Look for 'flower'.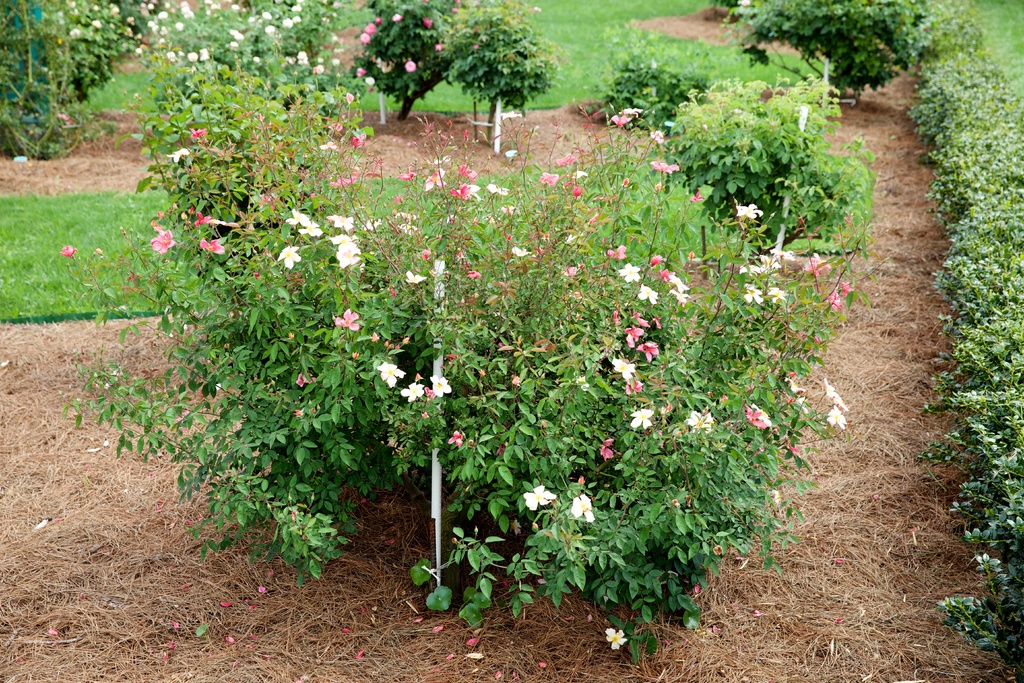
Found: select_region(648, 252, 663, 268).
